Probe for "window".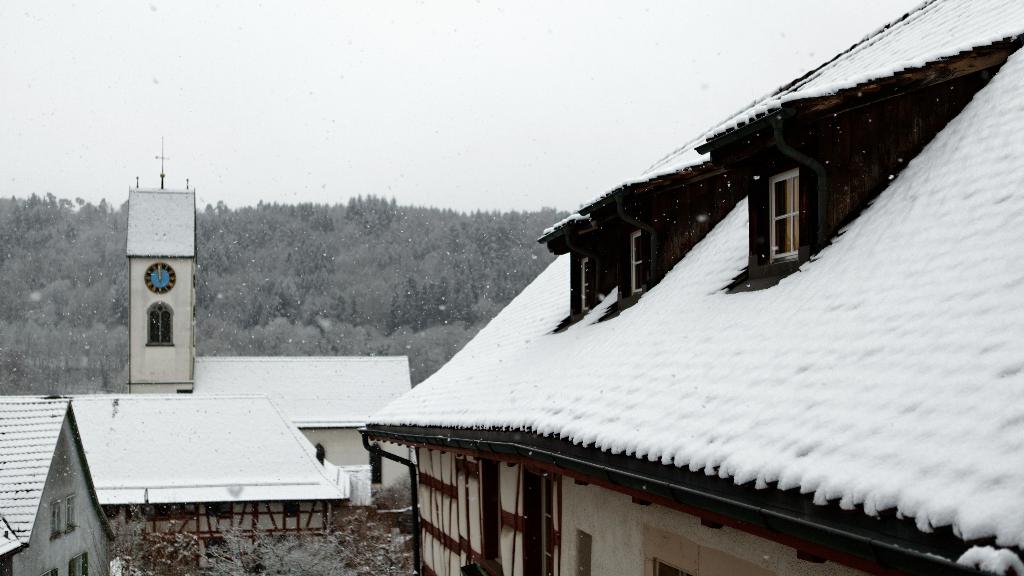
Probe result: Rect(141, 308, 177, 343).
